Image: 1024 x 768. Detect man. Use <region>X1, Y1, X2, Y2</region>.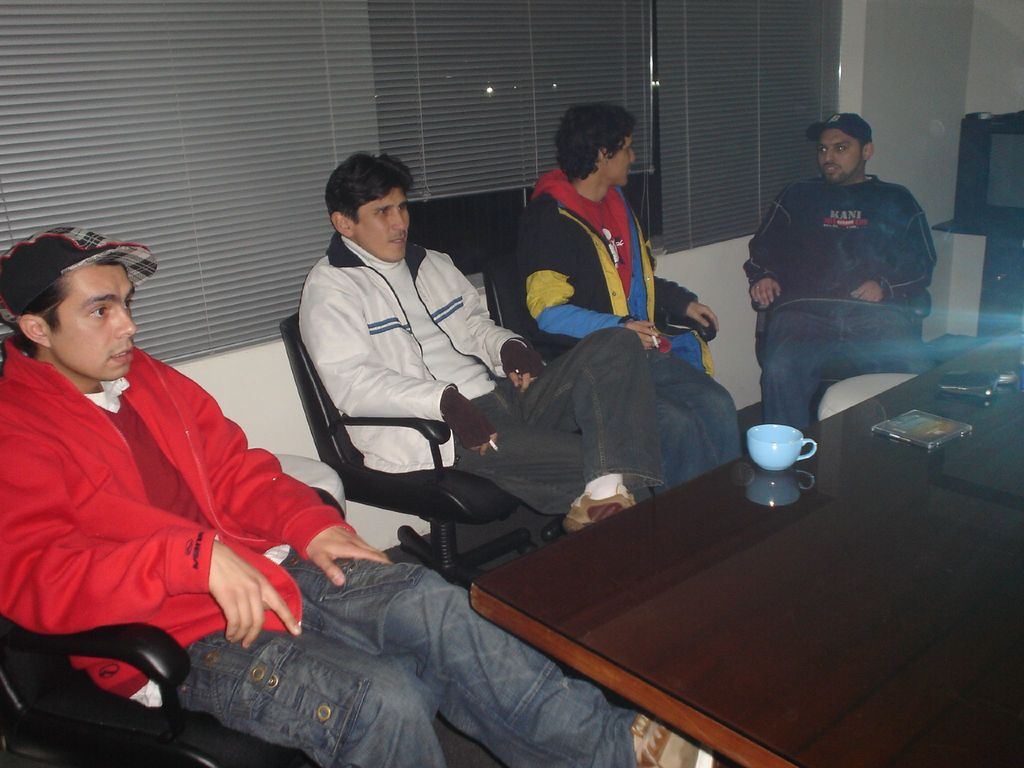
<region>300, 149, 665, 534</region>.
